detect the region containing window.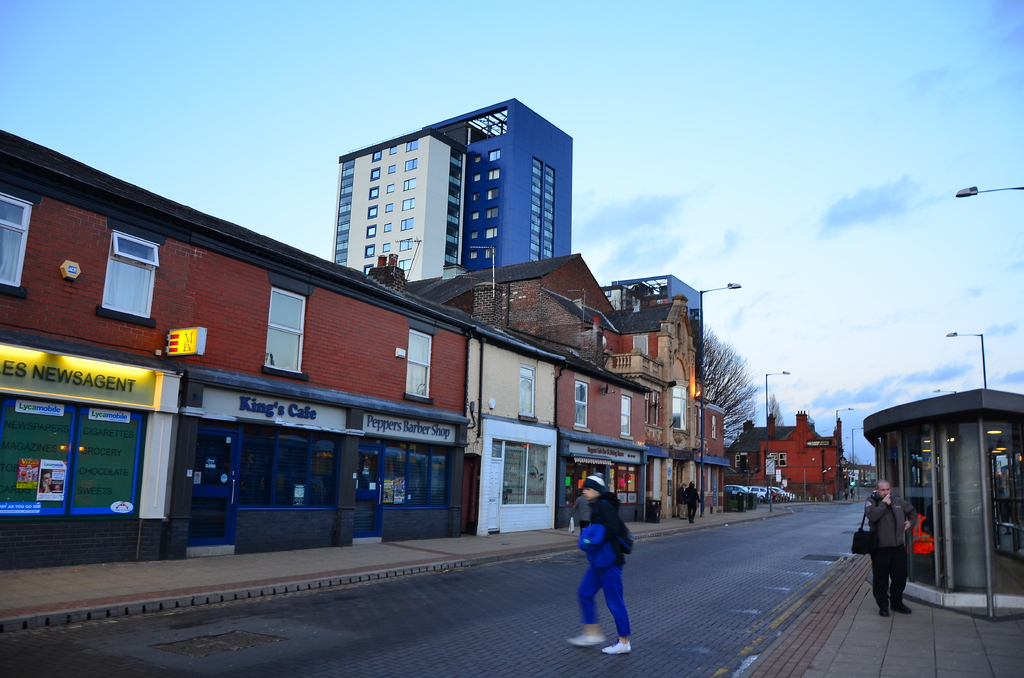
403, 175, 417, 189.
